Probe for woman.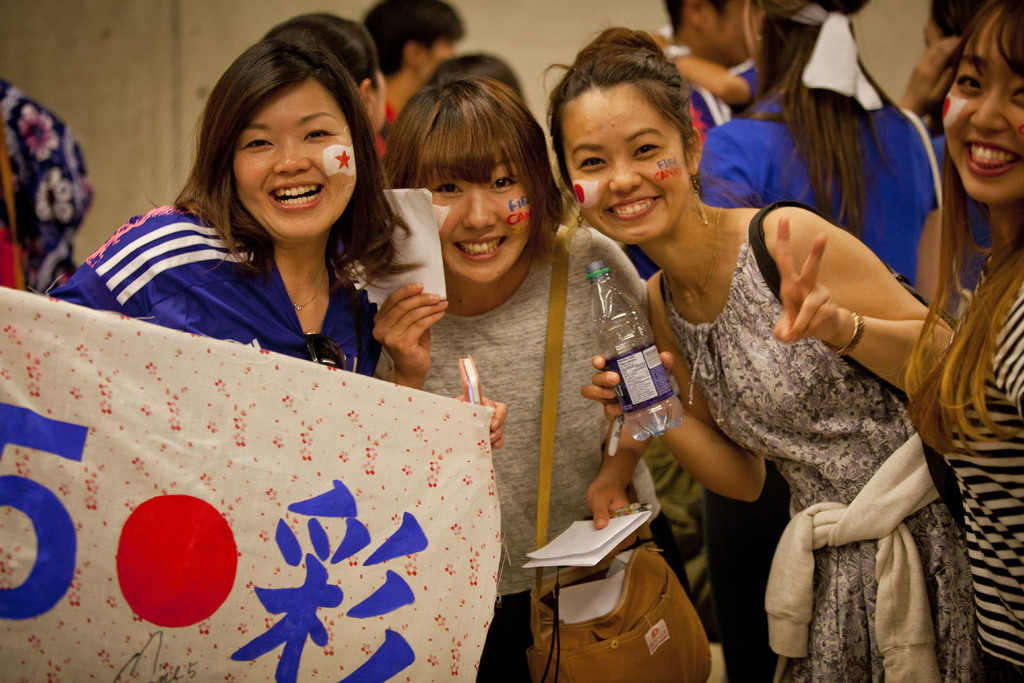
Probe result: left=893, top=0, right=1023, bottom=682.
